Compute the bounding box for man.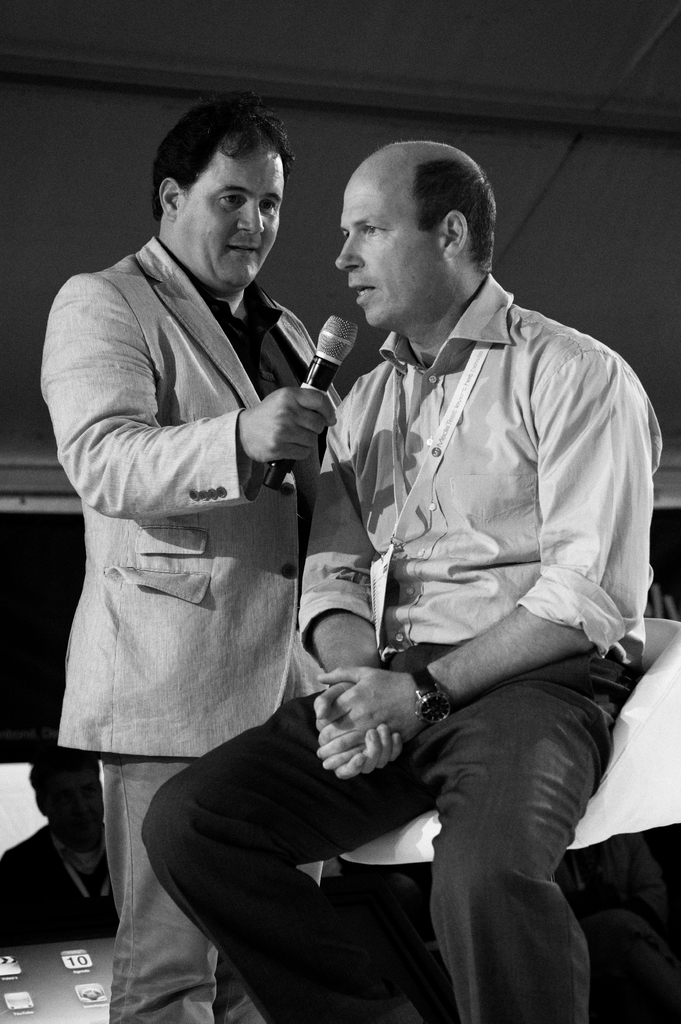
region(248, 143, 652, 1000).
